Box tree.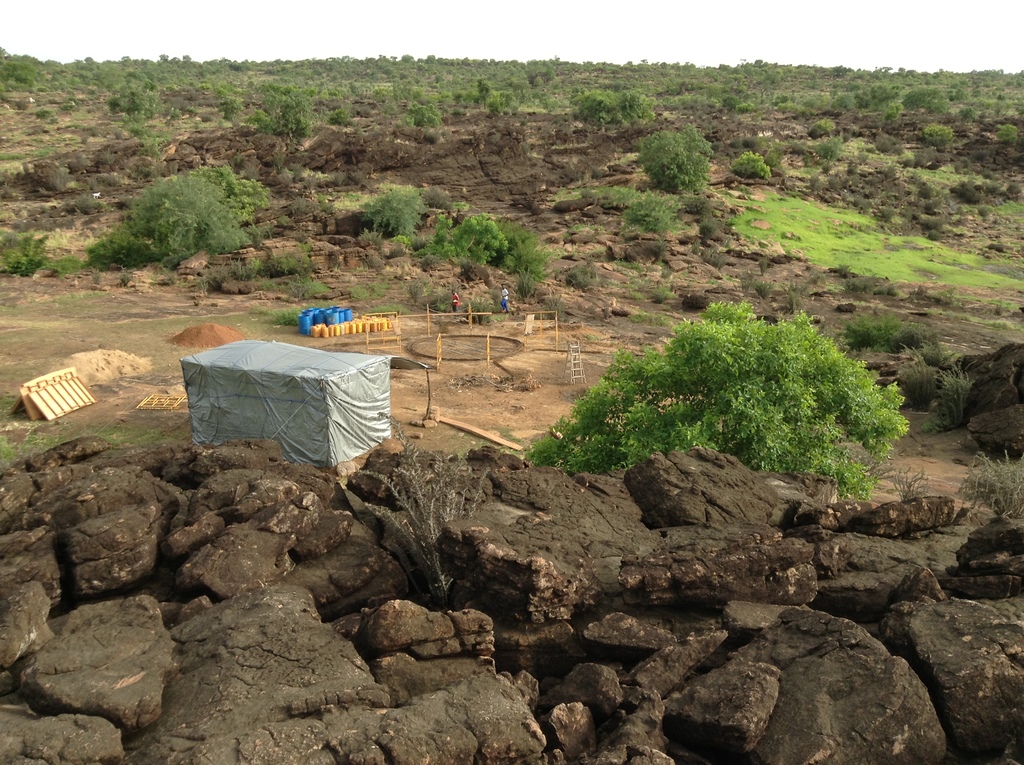
rect(637, 123, 715, 199).
